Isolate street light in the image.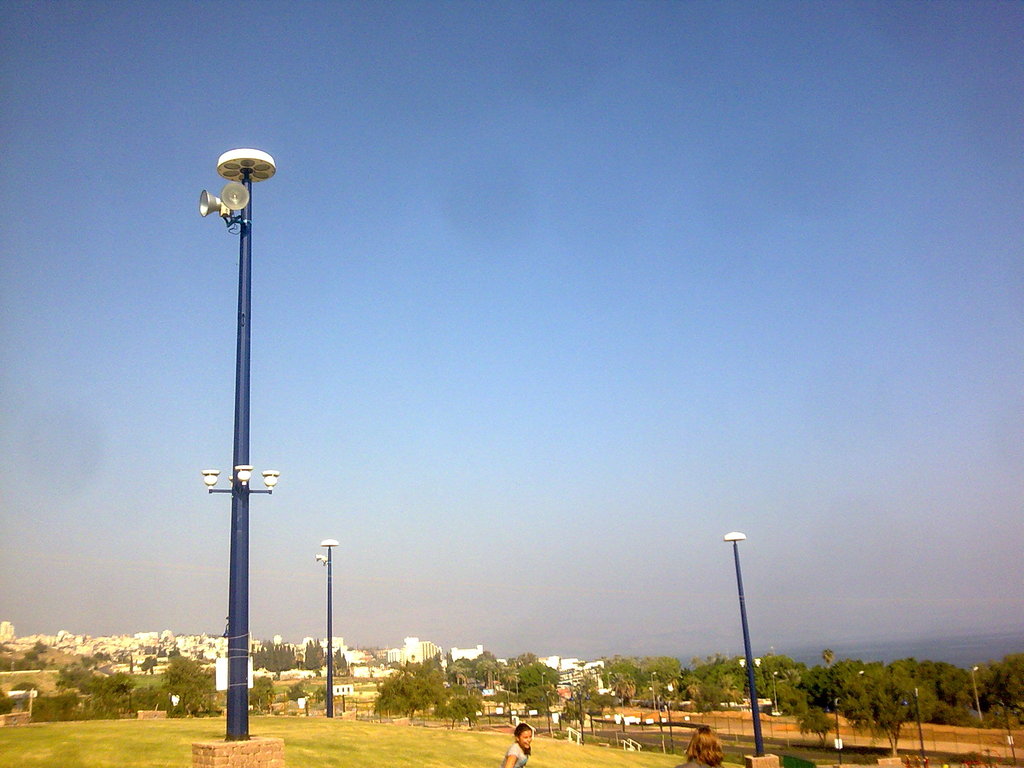
Isolated region: box(718, 525, 762, 754).
